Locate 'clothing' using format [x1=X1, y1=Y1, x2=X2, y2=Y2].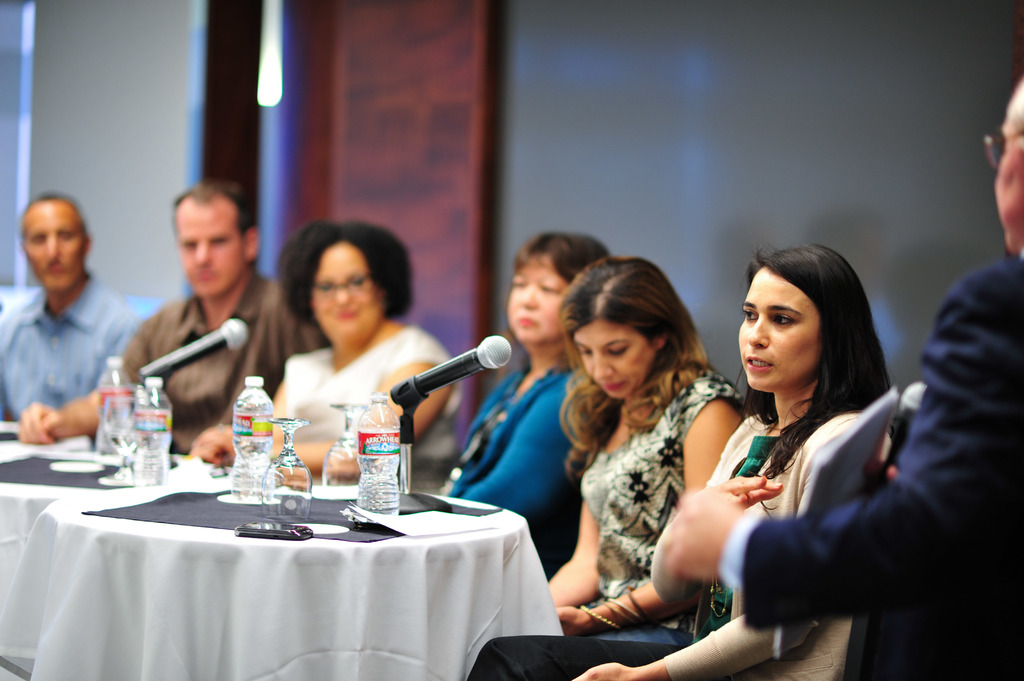
[x1=119, y1=278, x2=283, y2=445].
